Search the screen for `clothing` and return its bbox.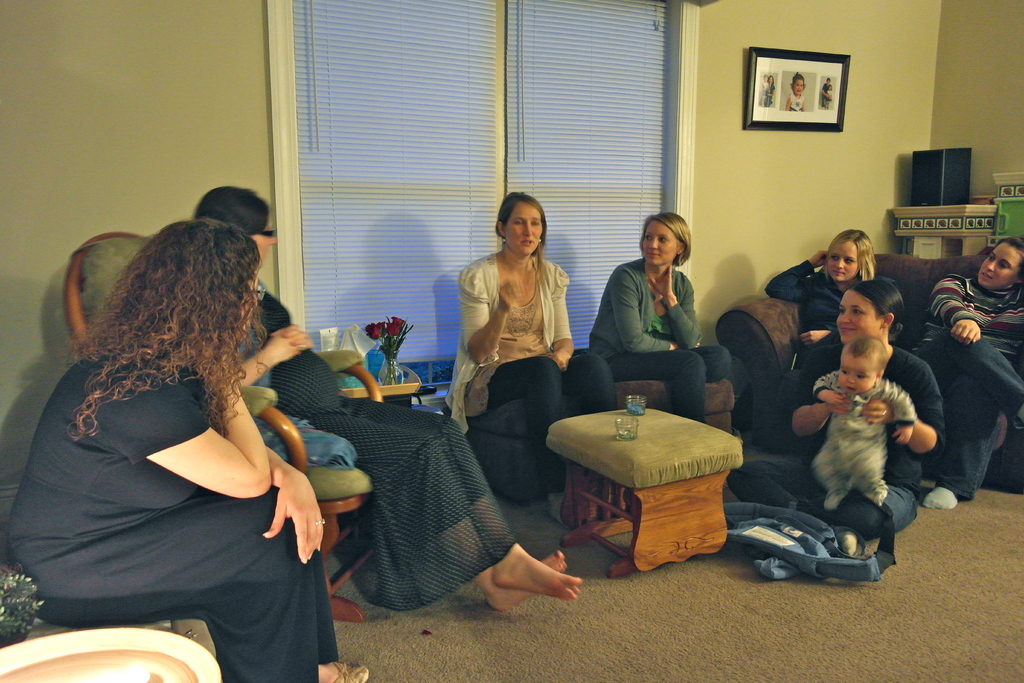
Found: BBox(444, 247, 626, 486).
